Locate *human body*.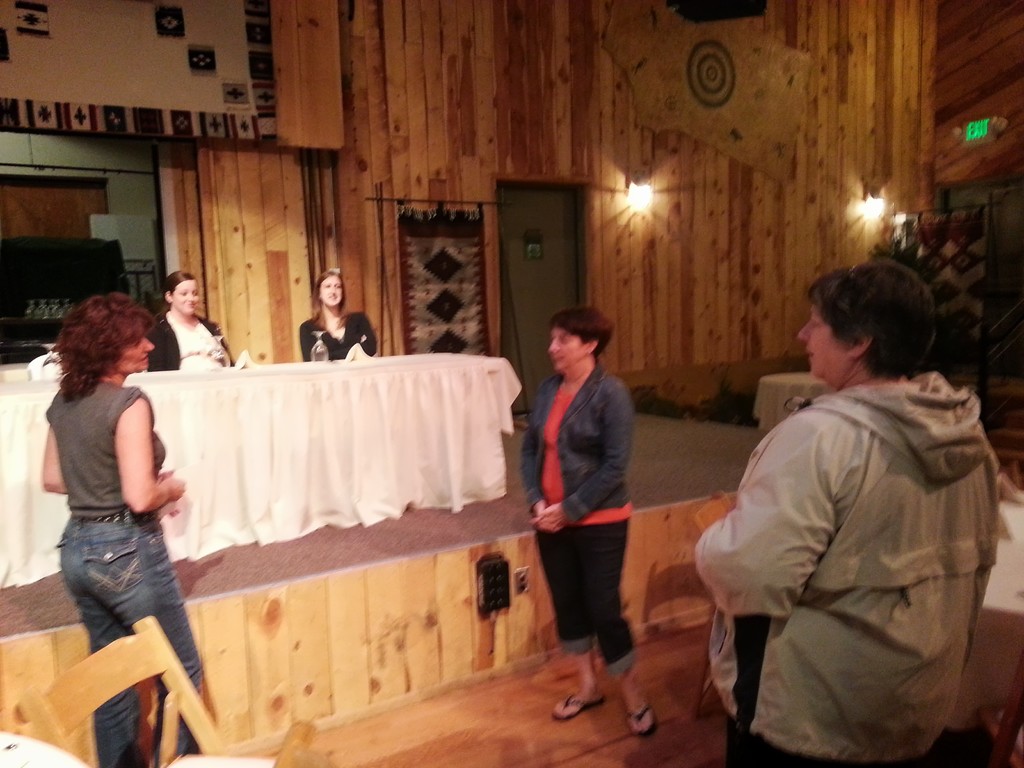
Bounding box: 28/288/225/766.
